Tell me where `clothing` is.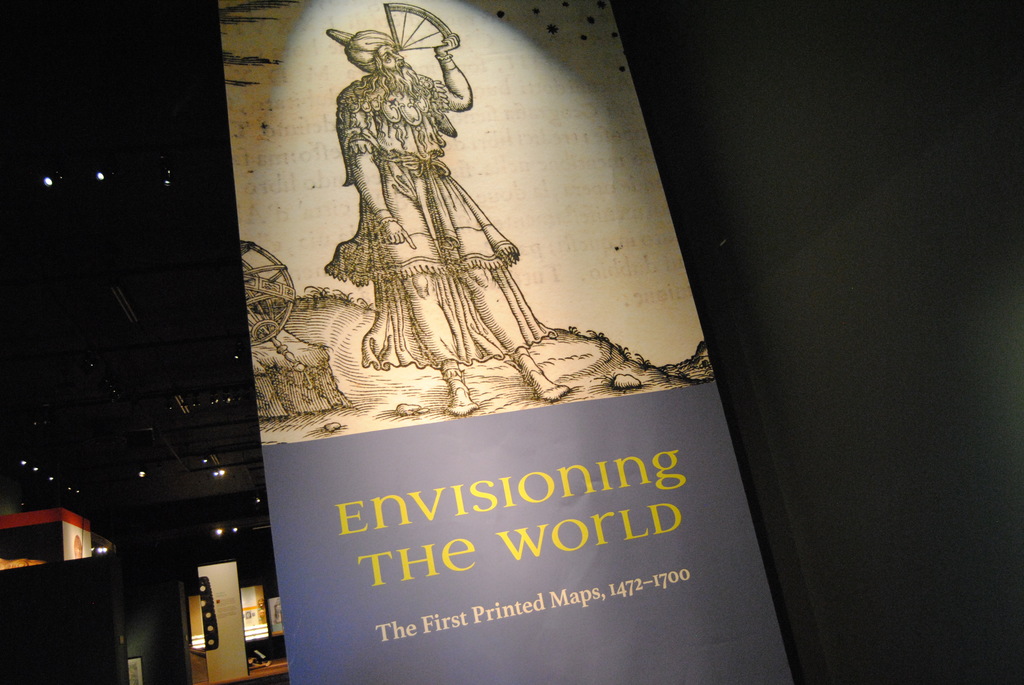
`clothing` is at [313,37,521,348].
